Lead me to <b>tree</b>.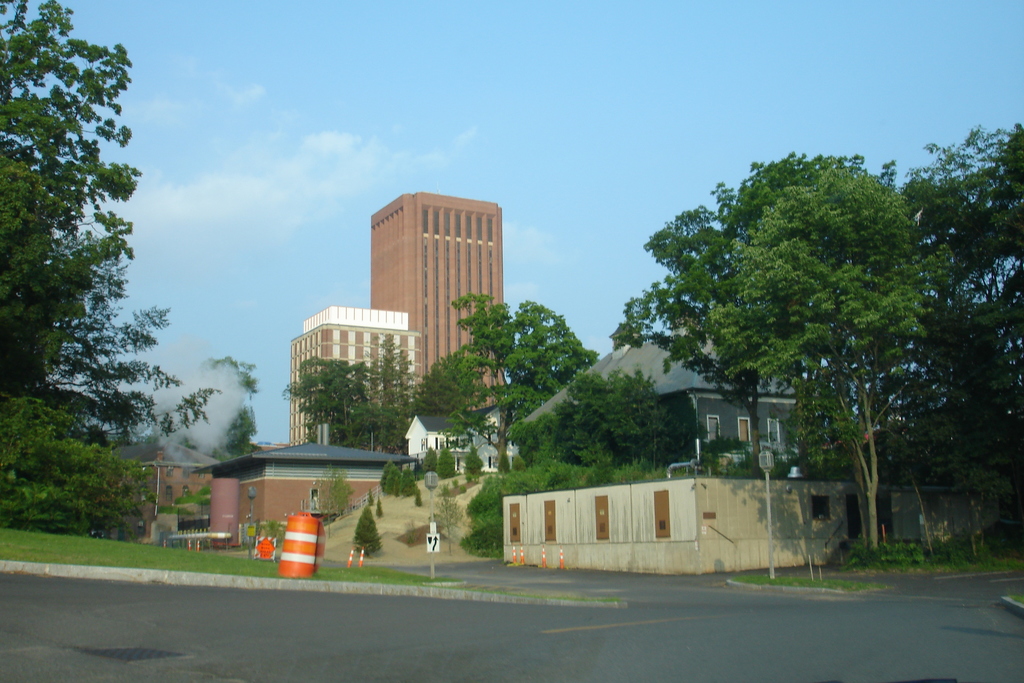
Lead to Rect(150, 352, 295, 477).
